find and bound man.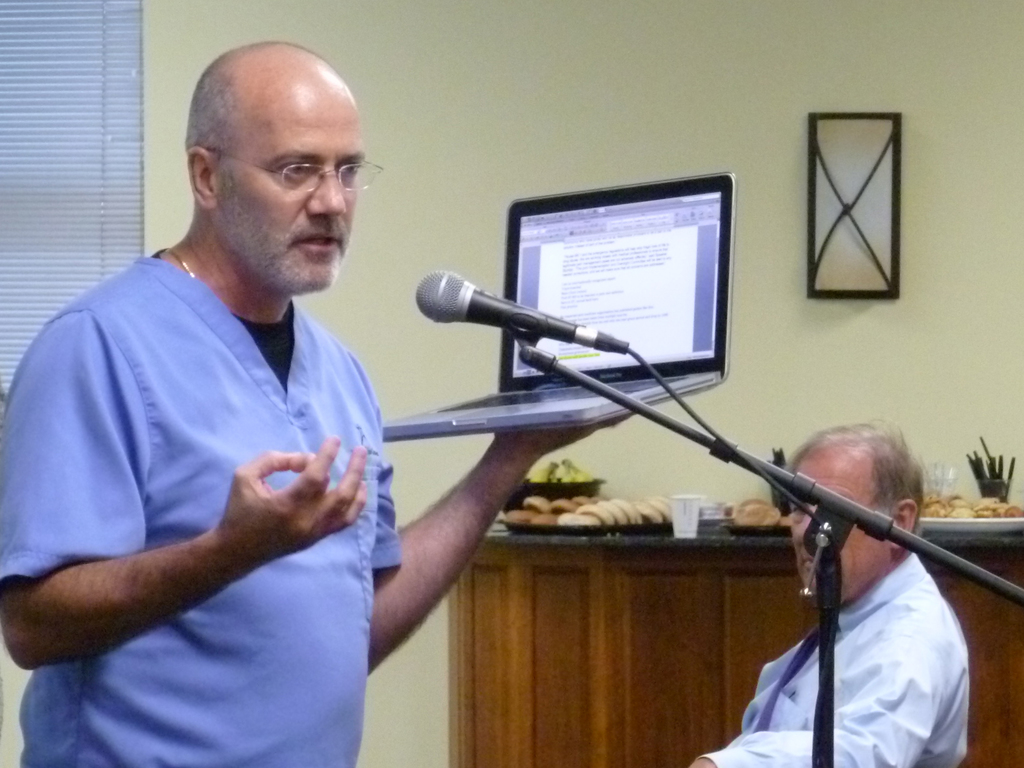
Bound: <bbox>698, 409, 972, 767</bbox>.
